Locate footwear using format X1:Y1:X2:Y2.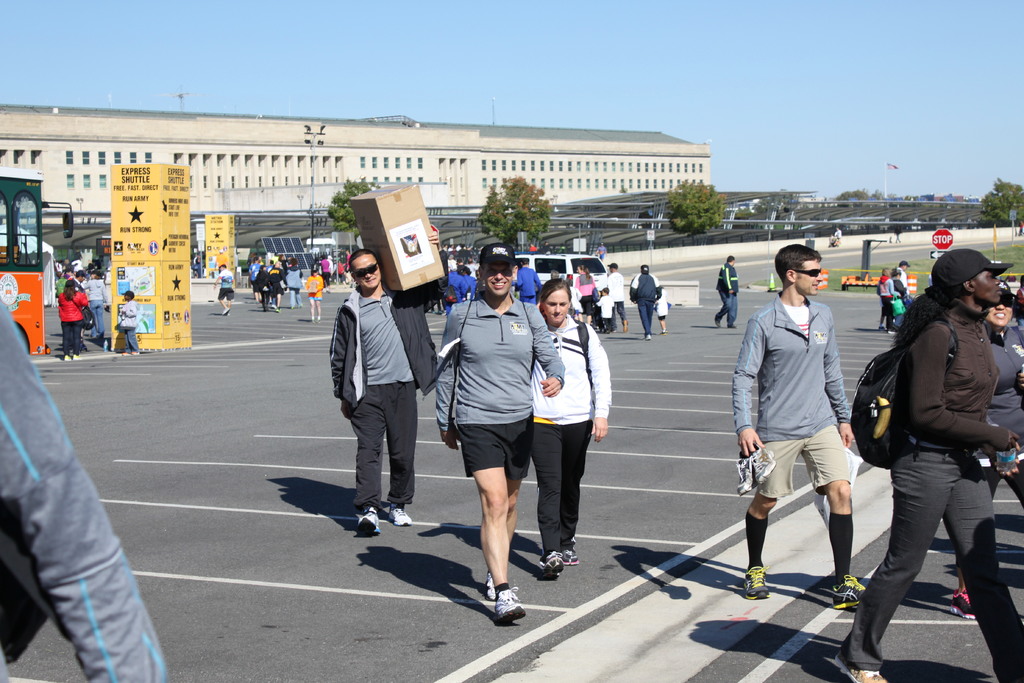
227:309:229:315.
